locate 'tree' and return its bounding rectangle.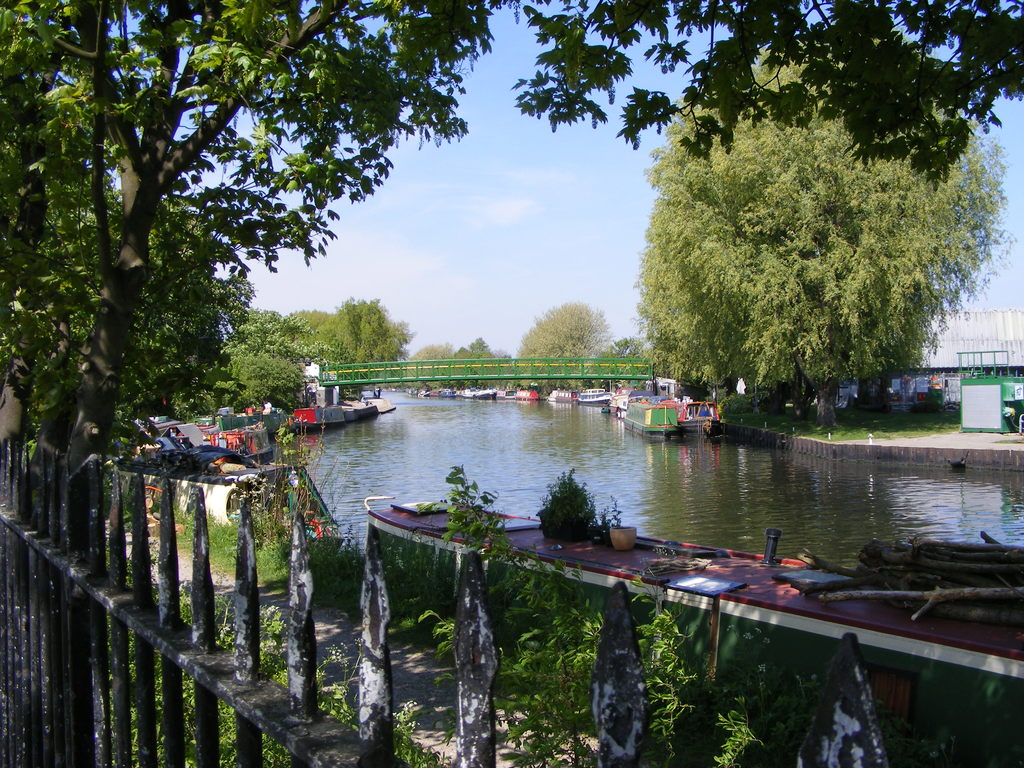
select_region(623, 74, 982, 424).
